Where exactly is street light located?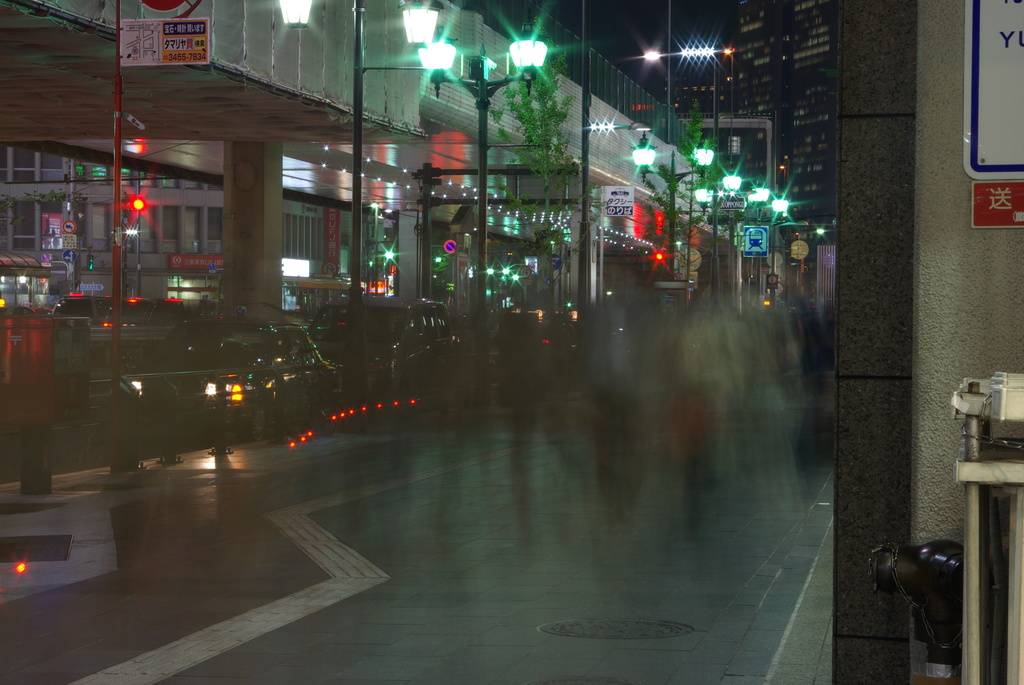
Its bounding box is (left=692, top=167, right=768, bottom=298).
